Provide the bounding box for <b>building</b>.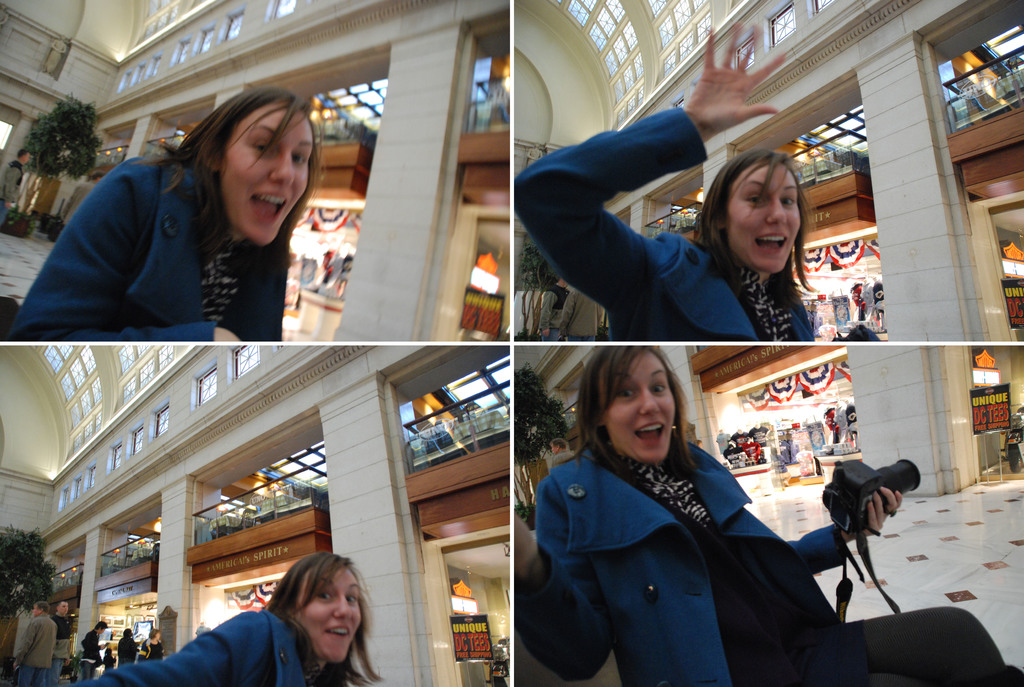
[514,344,1023,686].
